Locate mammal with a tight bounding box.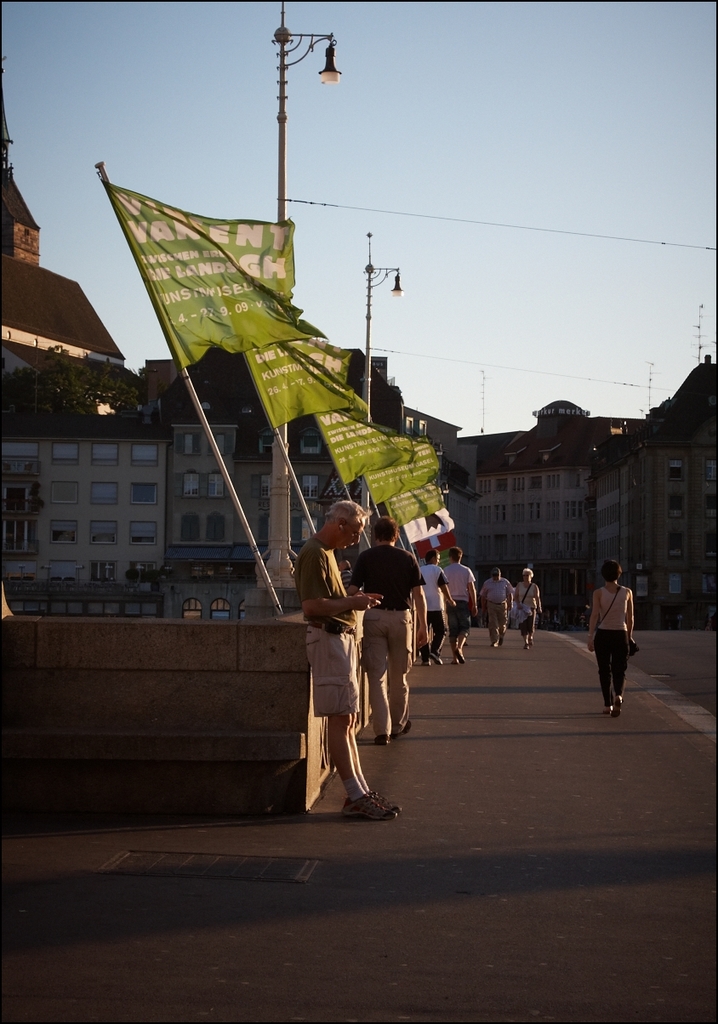
[478, 563, 514, 648].
